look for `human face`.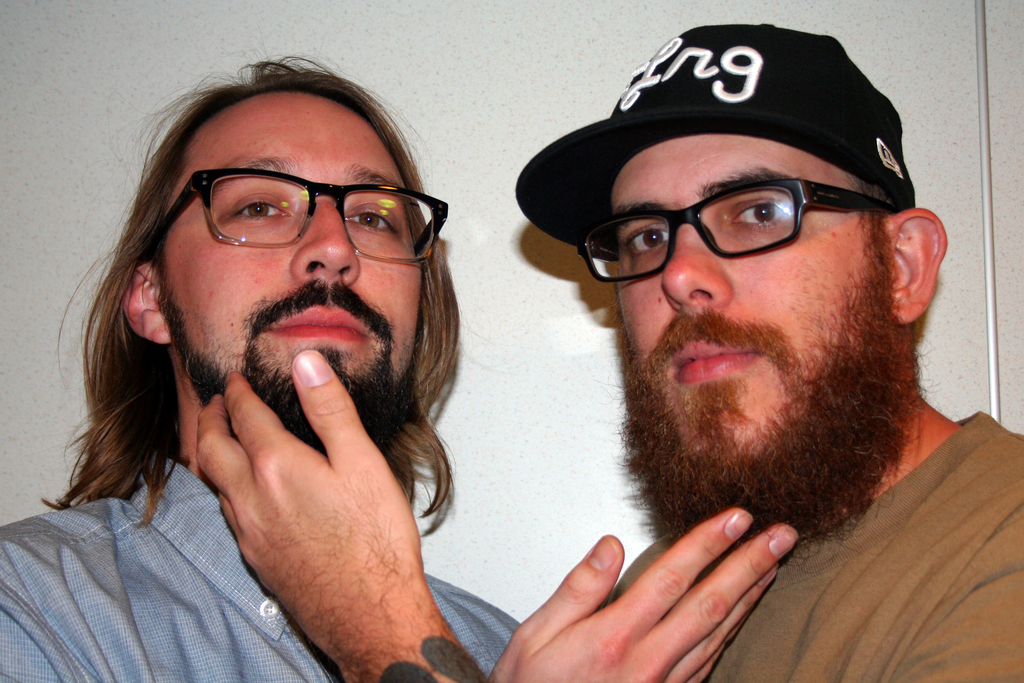
Found: 618,136,896,527.
